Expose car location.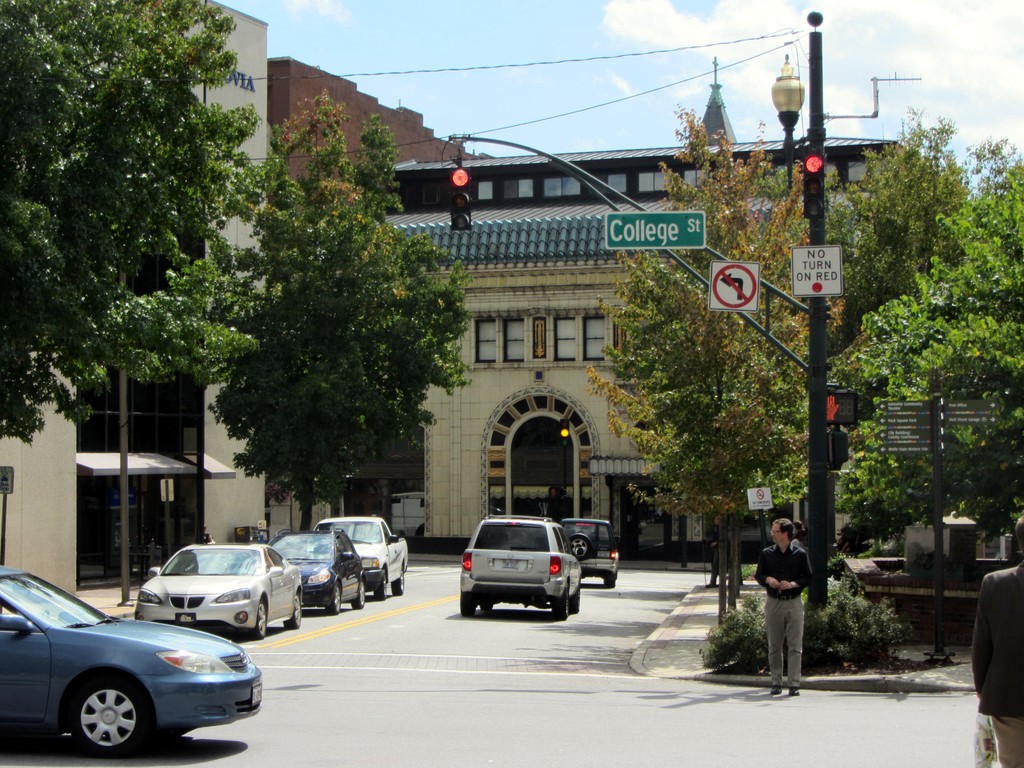
Exposed at <box>131,537,304,634</box>.
